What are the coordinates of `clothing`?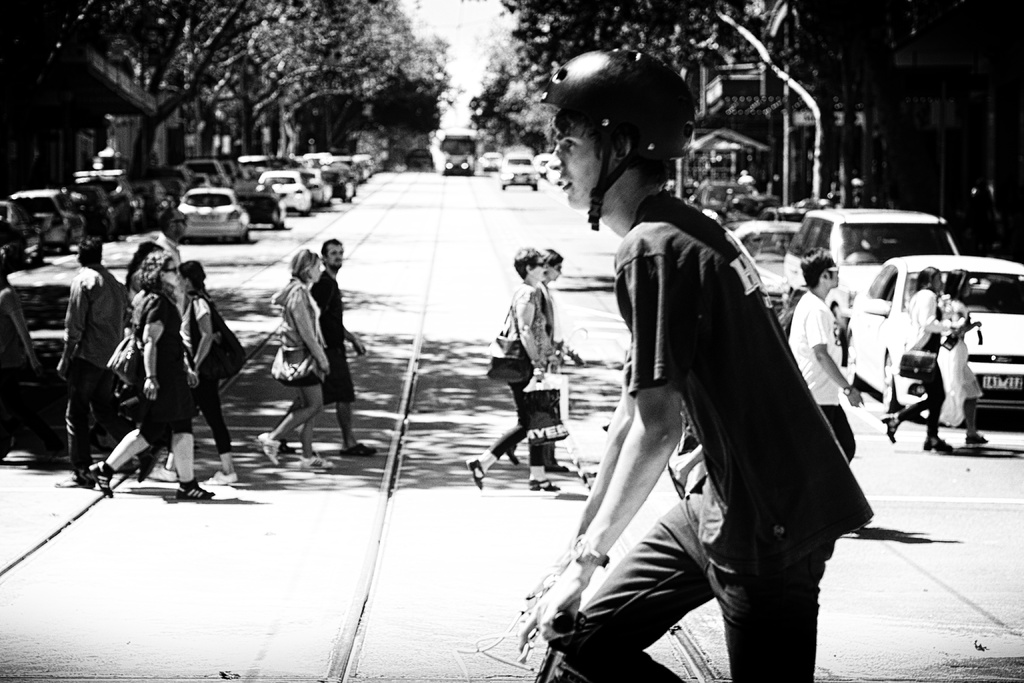
x1=180 y1=294 x2=235 y2=460.
